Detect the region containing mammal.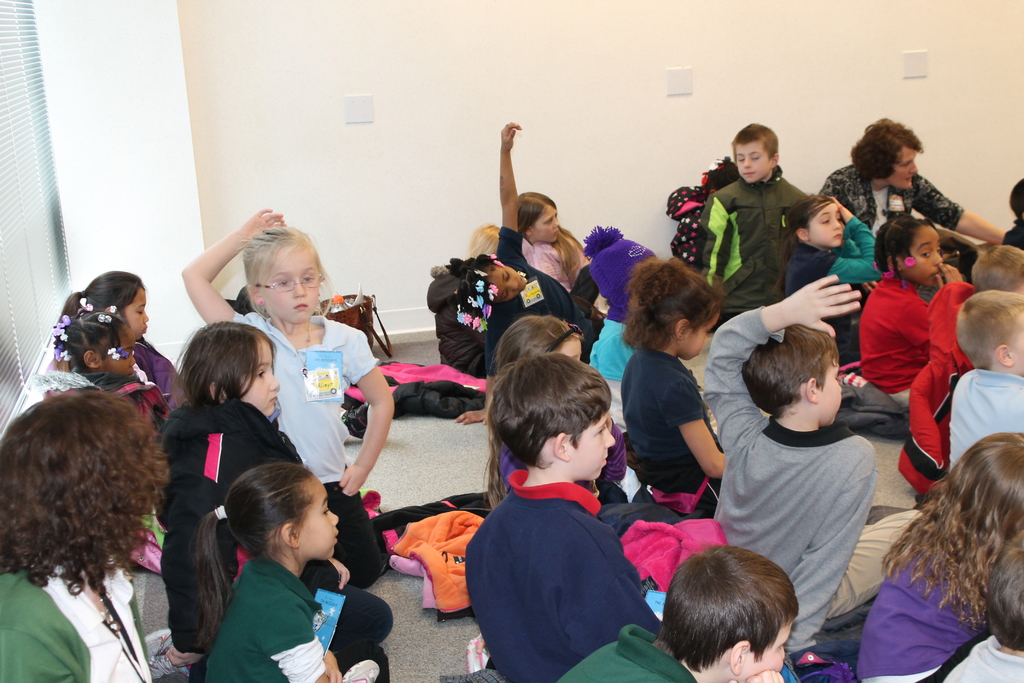
bbox(438, 368, 674, 655).
